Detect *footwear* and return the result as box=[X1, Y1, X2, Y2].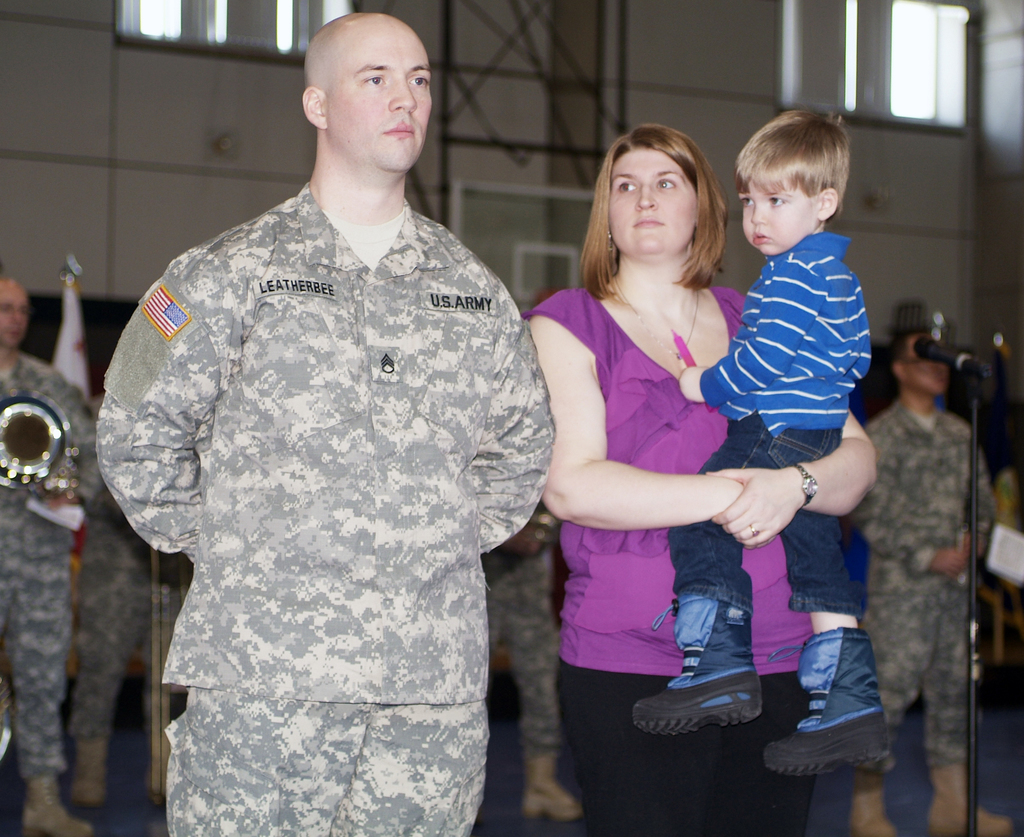
box=[527, 755, 576, 822].
